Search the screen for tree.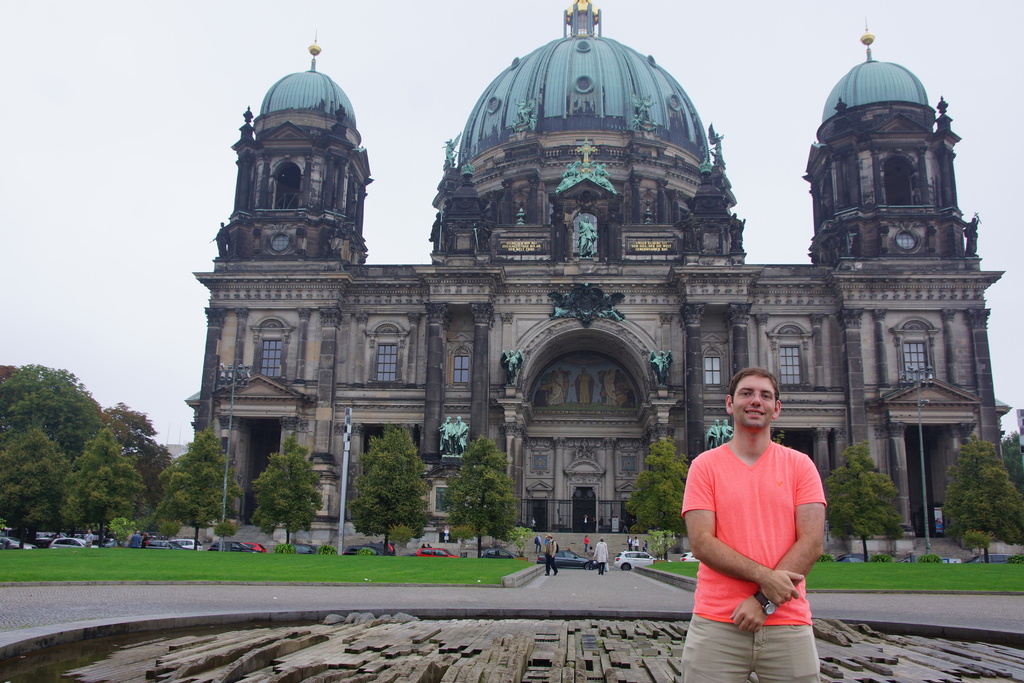
Found at {"left": 941, "top": 434, "right": 1023, "bottom": 563}.
